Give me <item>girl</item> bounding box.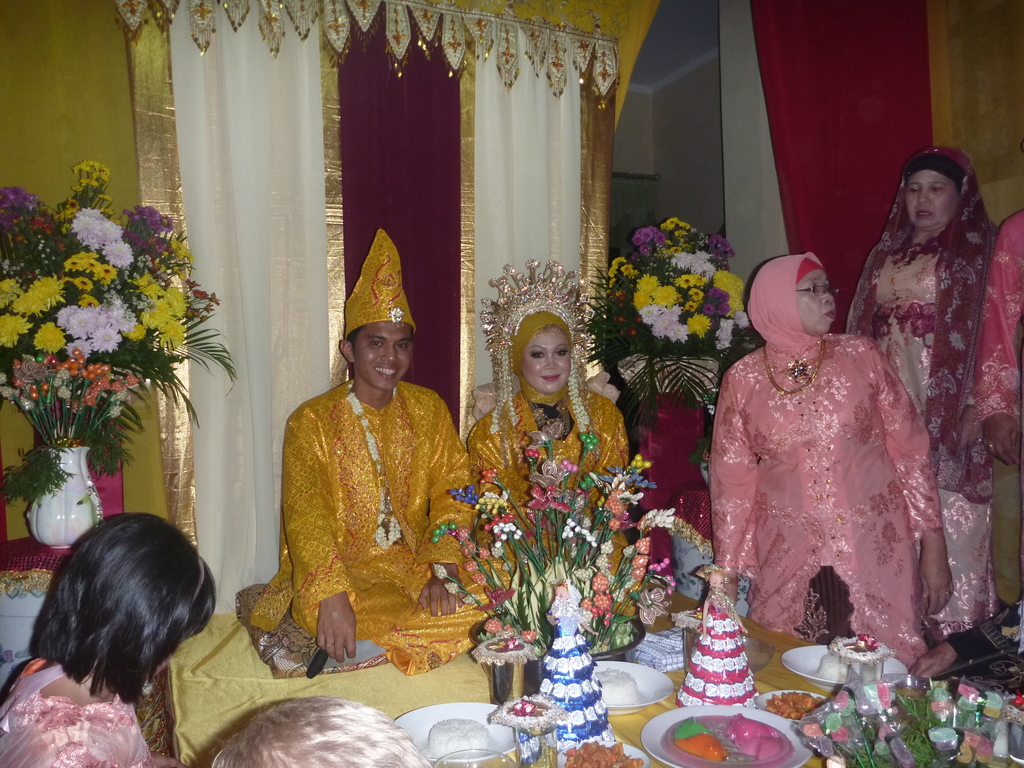
0, 512, 215, 767.
